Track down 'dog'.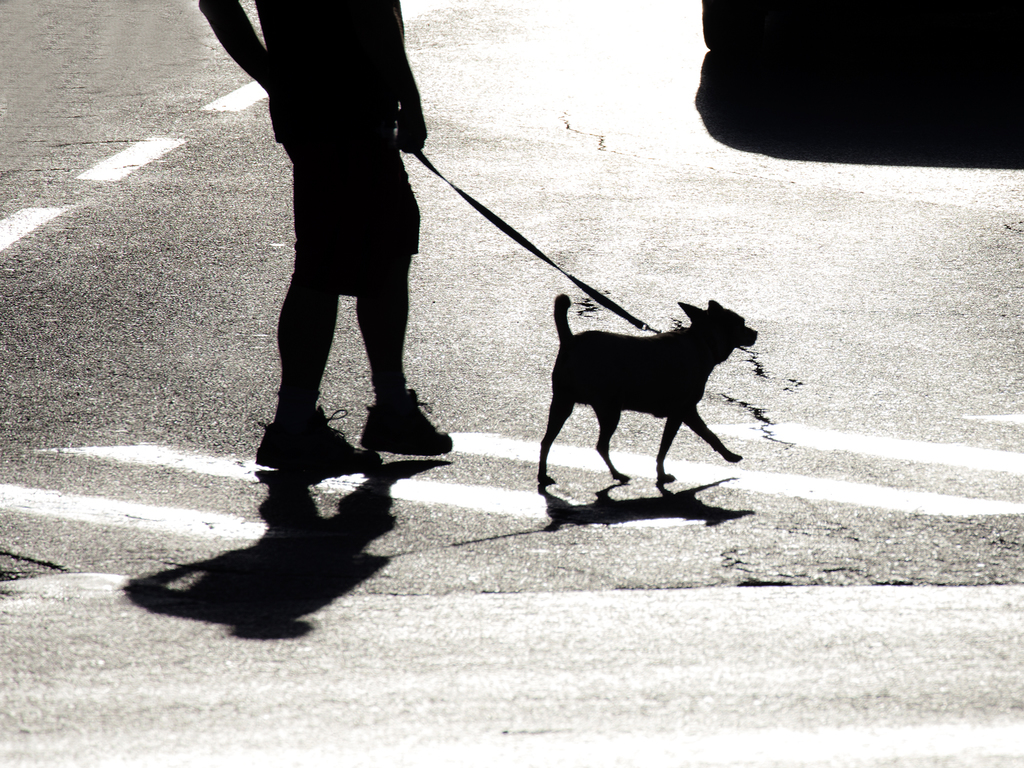
Tracked to <bbox>534, 292, 760, 486</bbox>.
